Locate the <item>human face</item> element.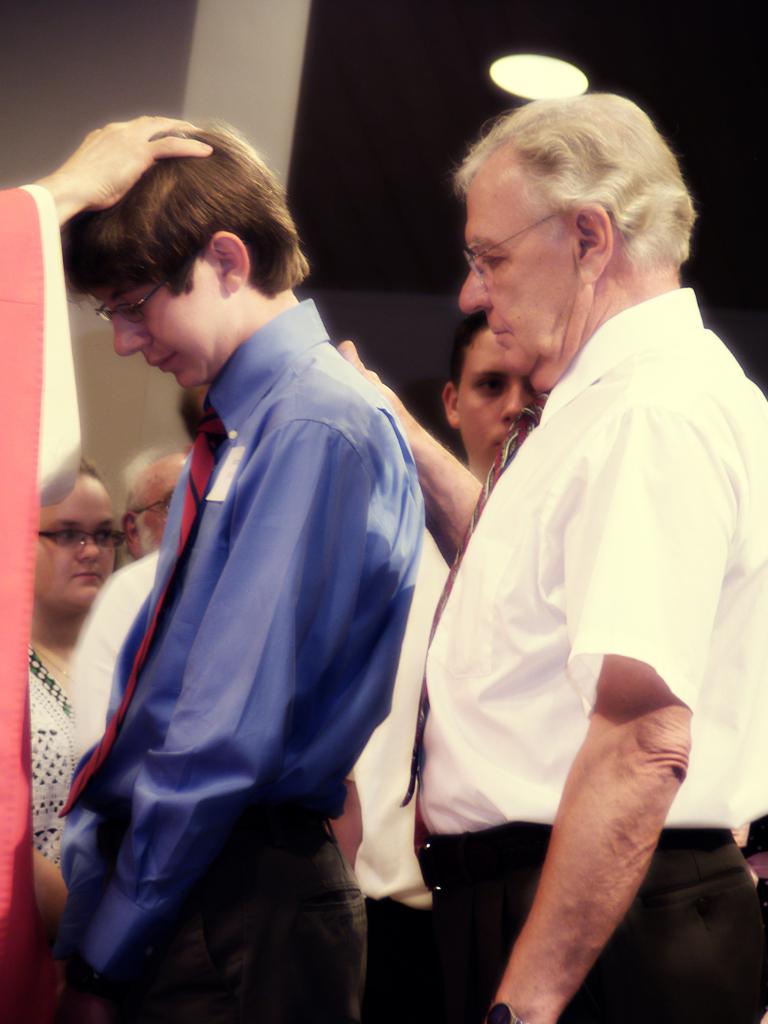
Element bbox: box=[454, 188, 570, 371].
